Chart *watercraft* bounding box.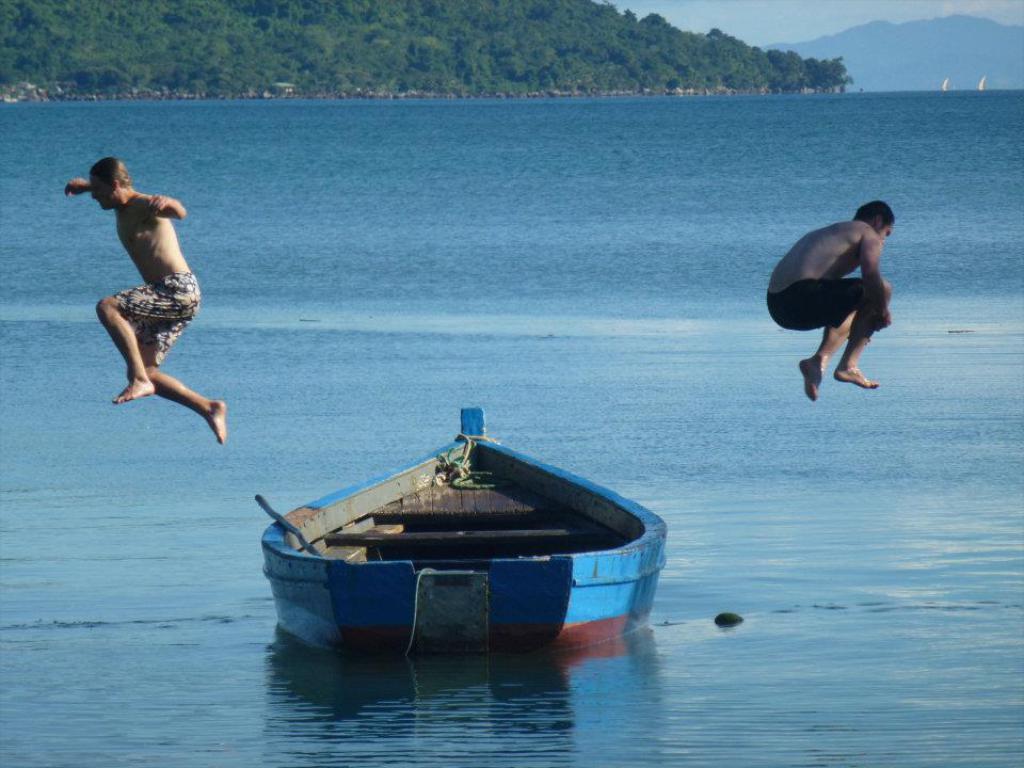
Charted: rect(271, 409, 659, 646).
